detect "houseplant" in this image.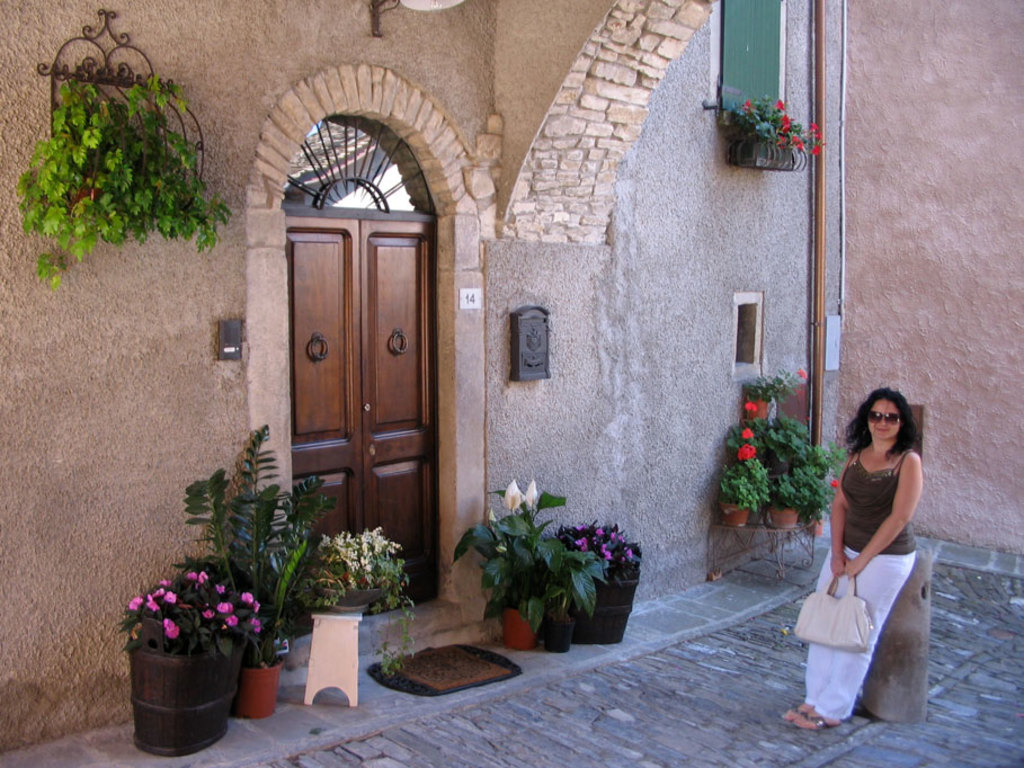
Detection: detection(16, 74, 237, 280).
